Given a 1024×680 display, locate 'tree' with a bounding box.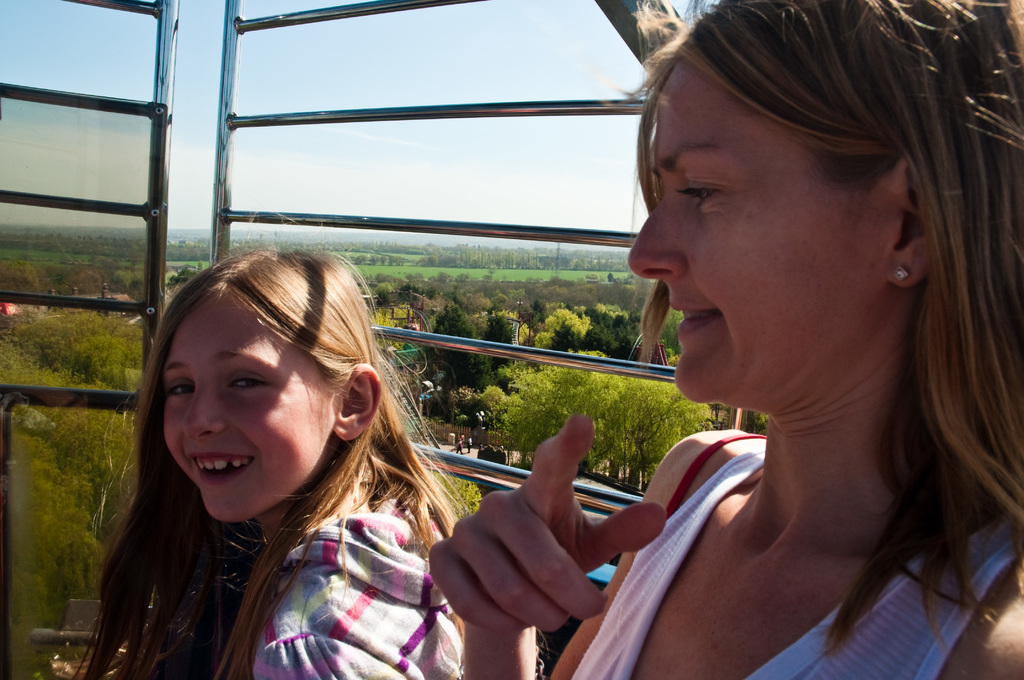
Located: 428, 304, 489, 398.
